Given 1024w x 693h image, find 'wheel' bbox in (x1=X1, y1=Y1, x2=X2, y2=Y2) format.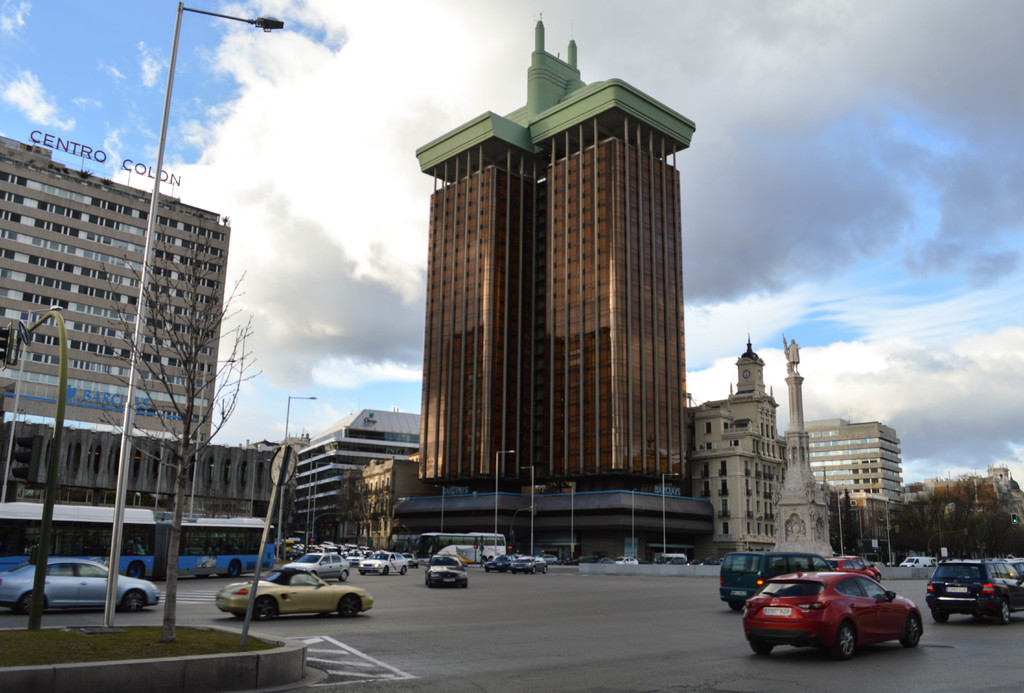
(x1=875, y1=573, x2=881, y2=581).
